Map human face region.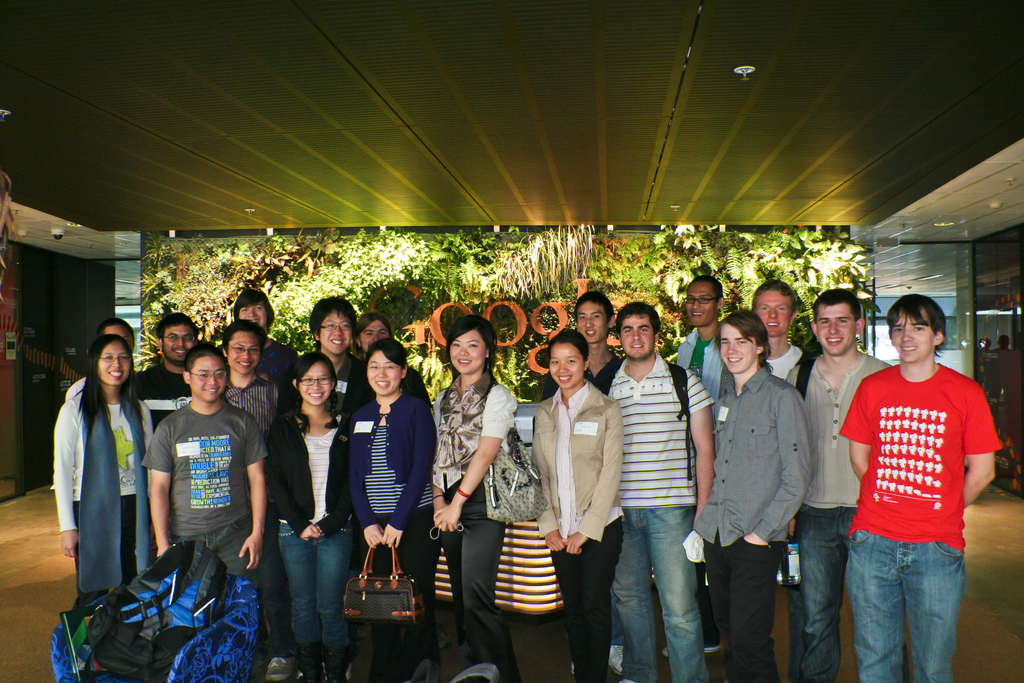
Mapped to region(360, 322, 391, 351).
